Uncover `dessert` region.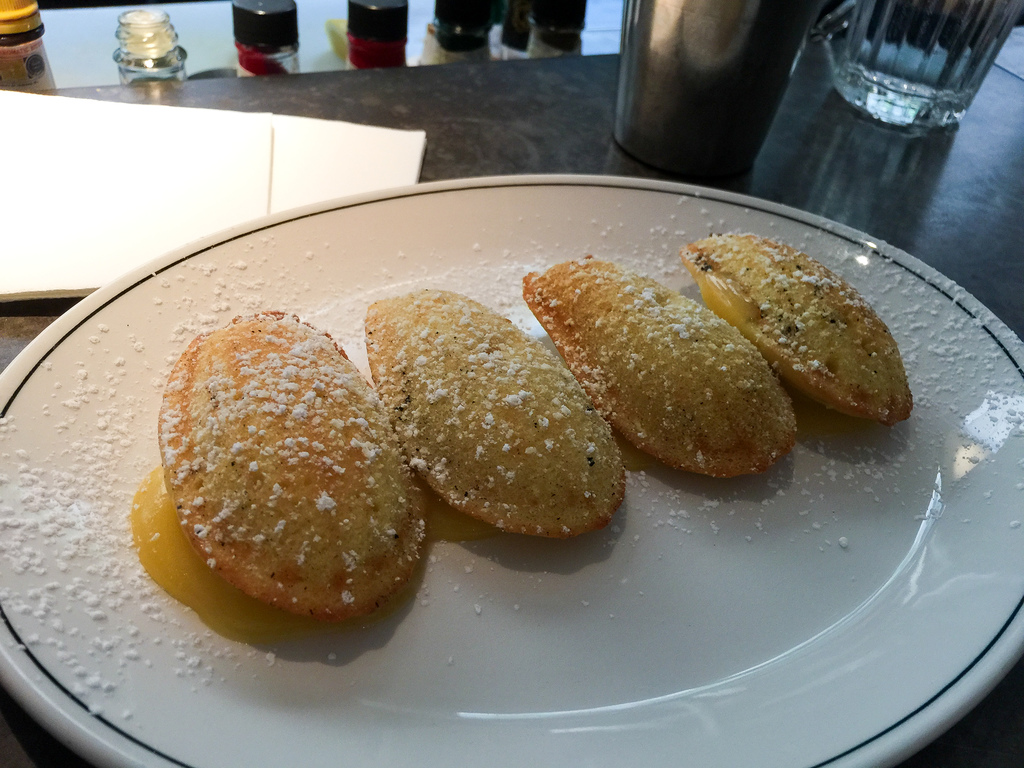
Uncovered: [150,298,419,646].
